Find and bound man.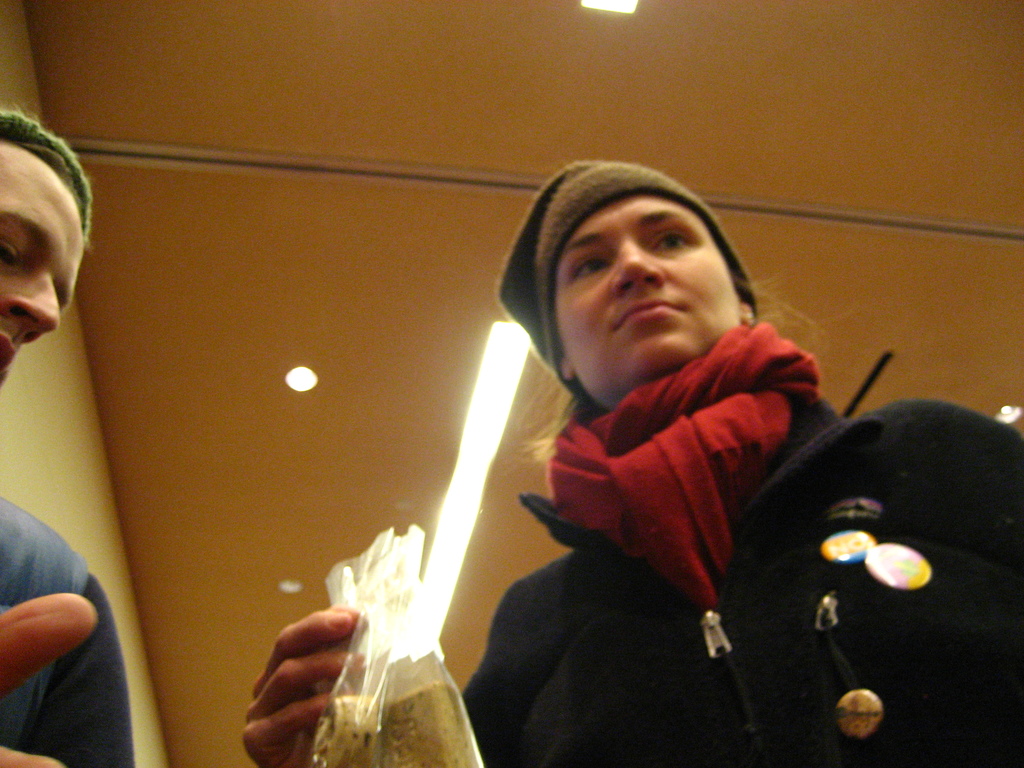
Bound: 0/104/136/767.
